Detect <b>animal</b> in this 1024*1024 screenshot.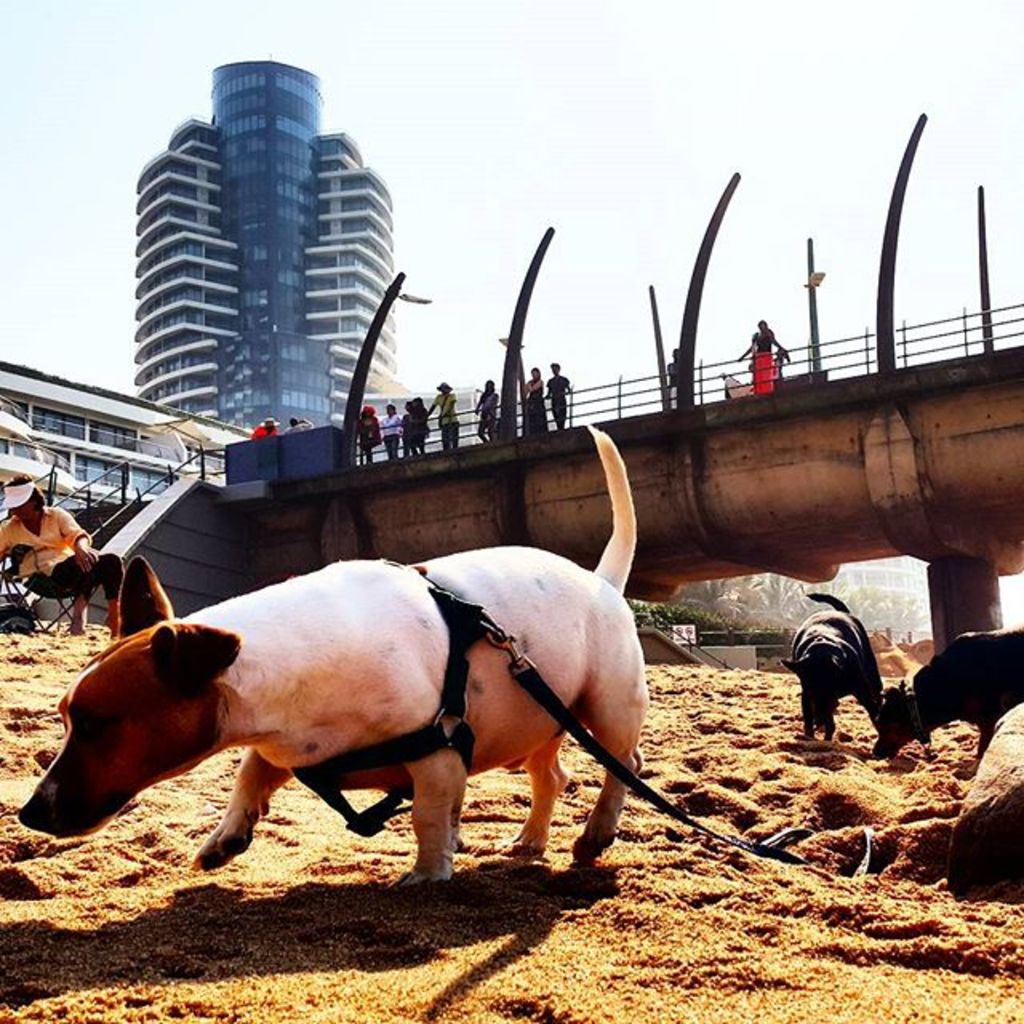
Detection: select_region(870, 627, 1022, 763).
